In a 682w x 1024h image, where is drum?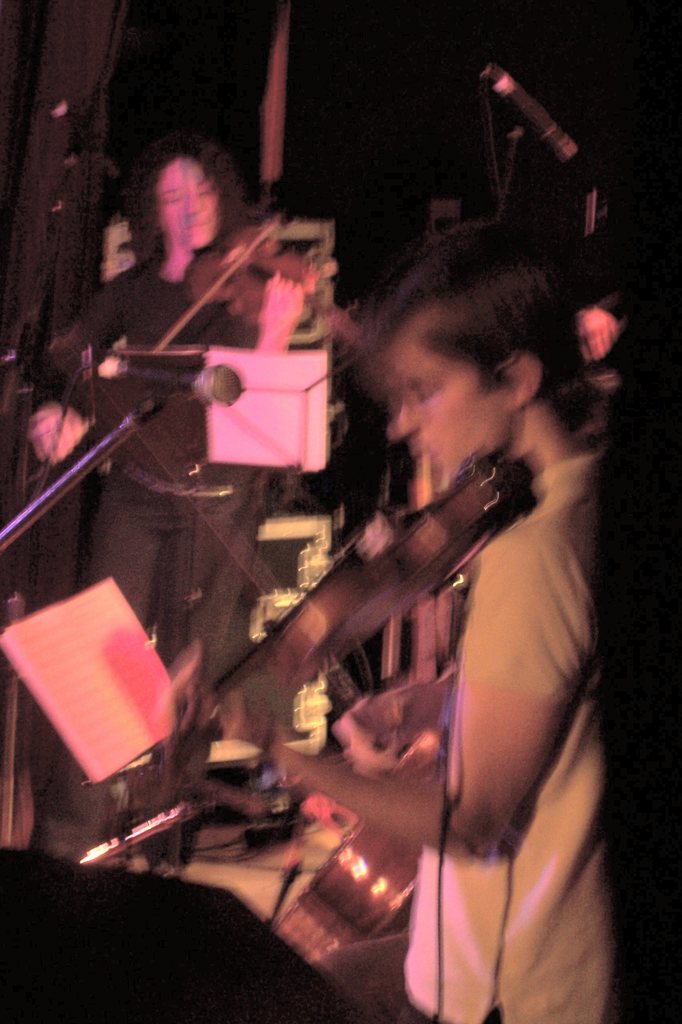
box(267, 728, 448, 961).
